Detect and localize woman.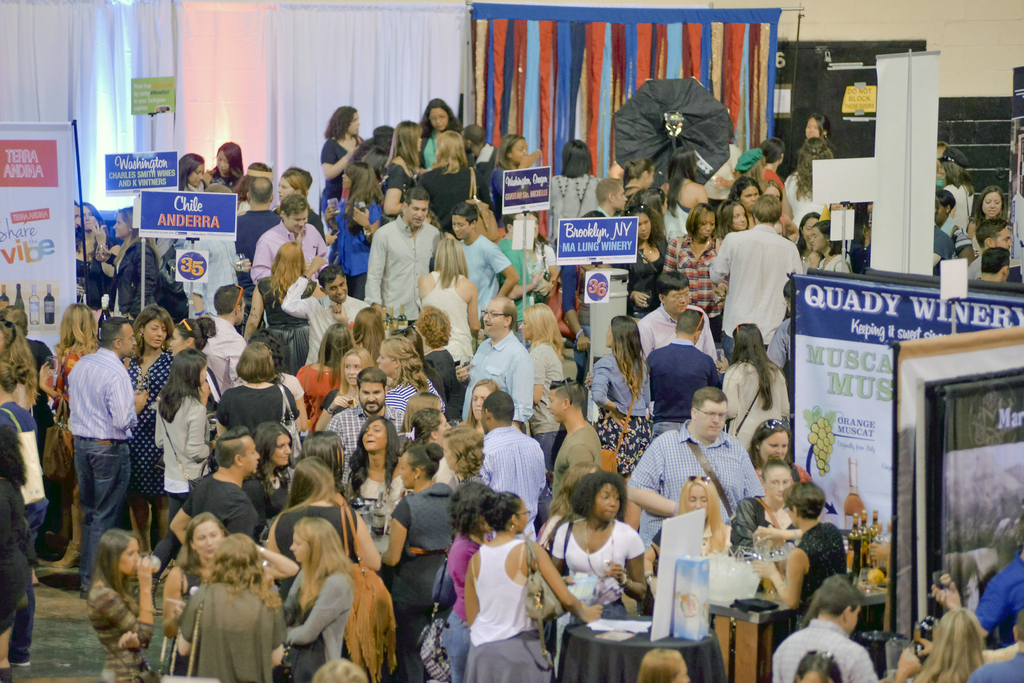
Localized at <region>754, 136, 788, 204</region>.
